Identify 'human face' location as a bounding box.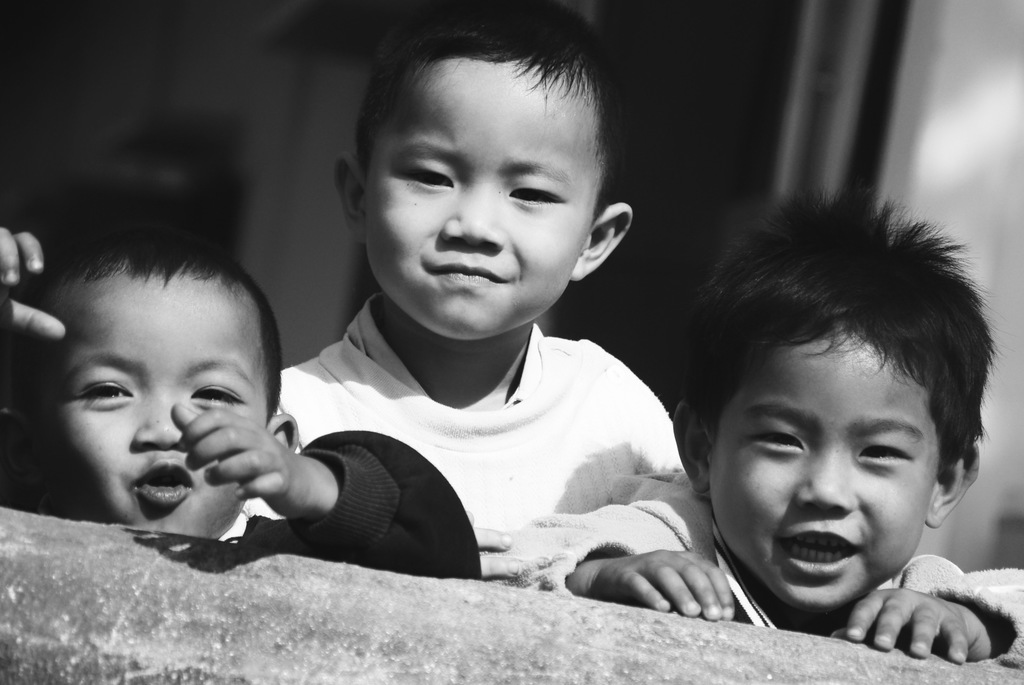
29:287:266:534.
